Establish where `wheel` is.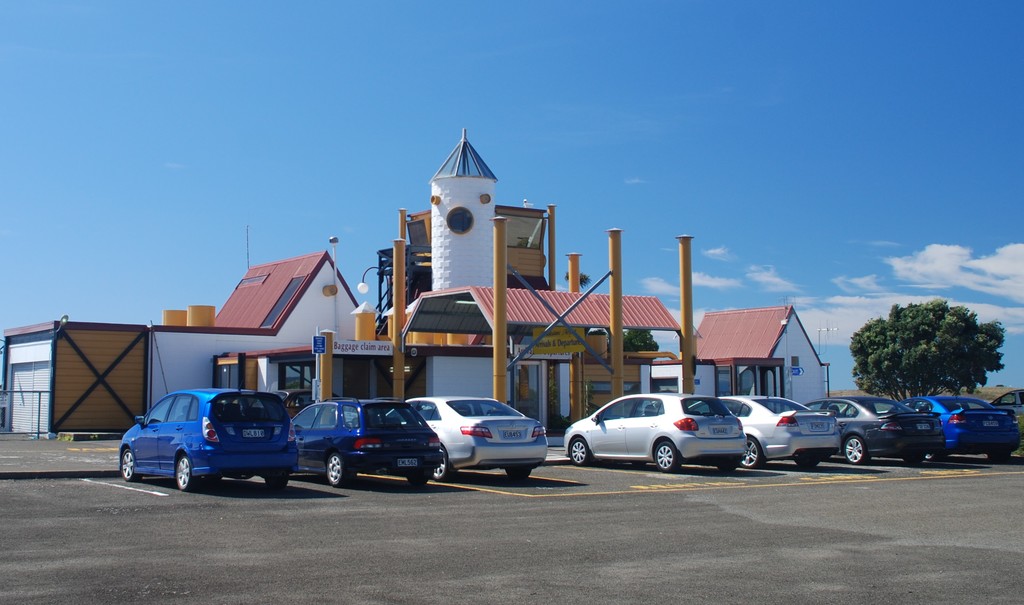
Established at (176,453,202,492).
